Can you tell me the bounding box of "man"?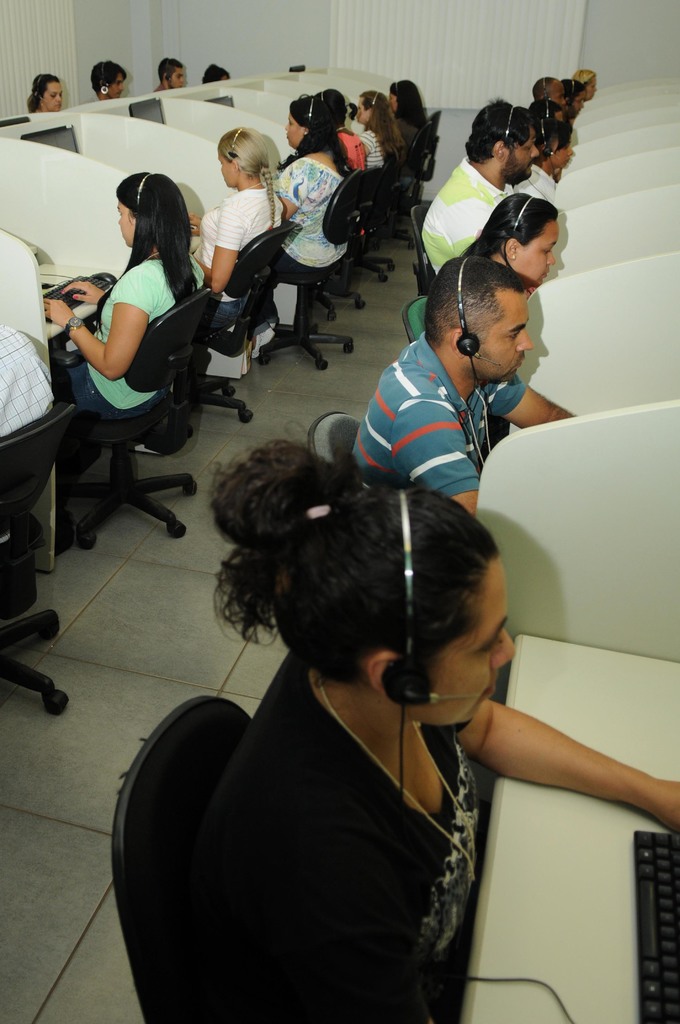
x1=424, y1=97, x2=542, y2=274.
